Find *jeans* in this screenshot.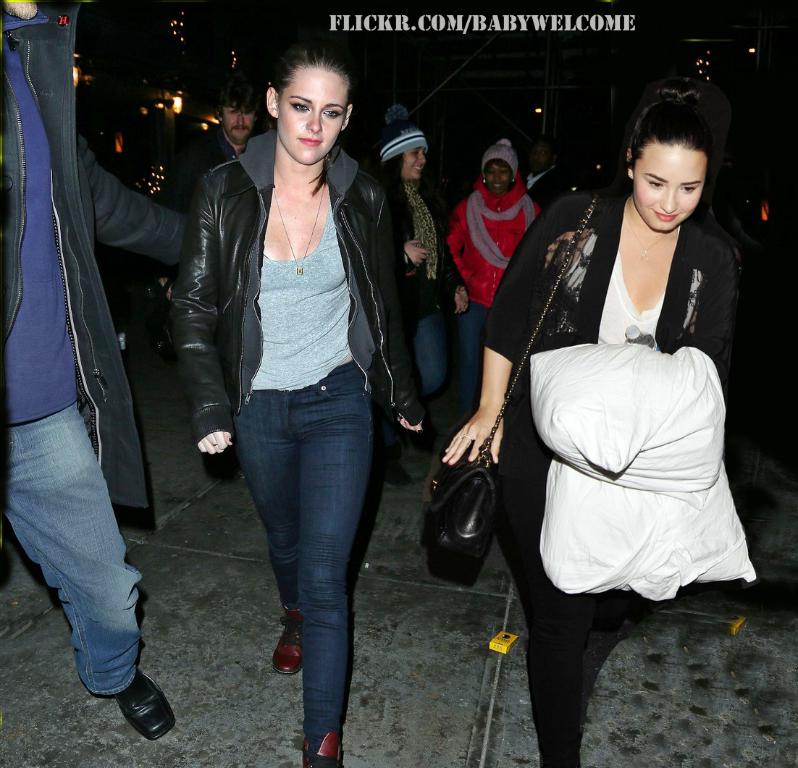
The bounding box for *jeans* is (224,363,379,753).
